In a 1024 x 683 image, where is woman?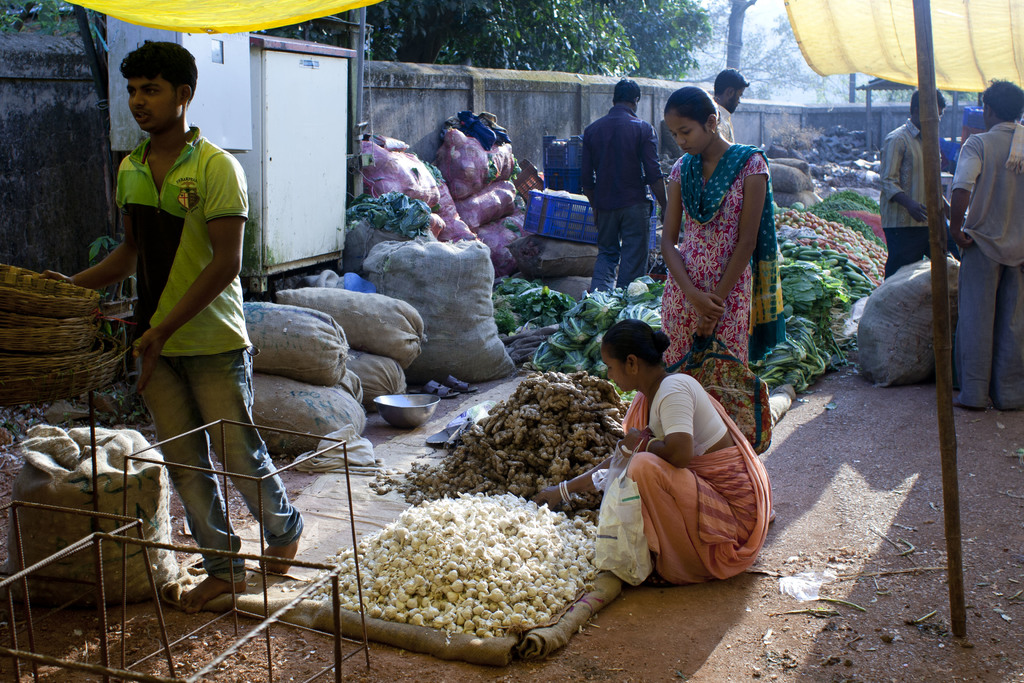
(531, 318, 770, 583).
